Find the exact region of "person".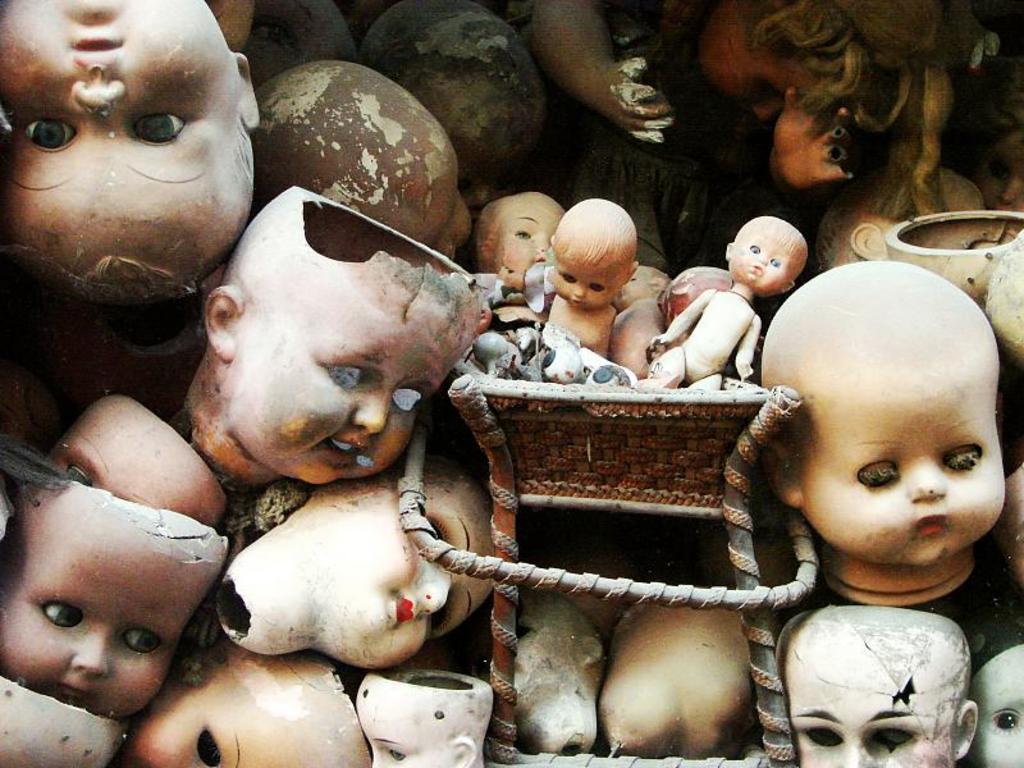
Exact region: 540,196,617,361.
